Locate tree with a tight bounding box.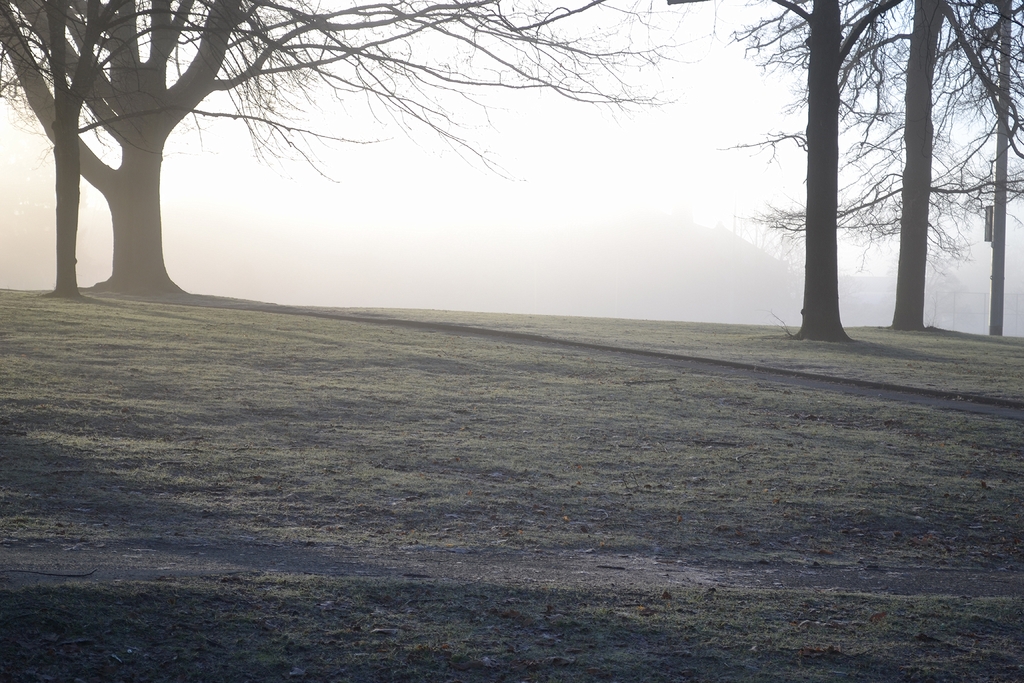
BBox(0, 0, 712, 289).
